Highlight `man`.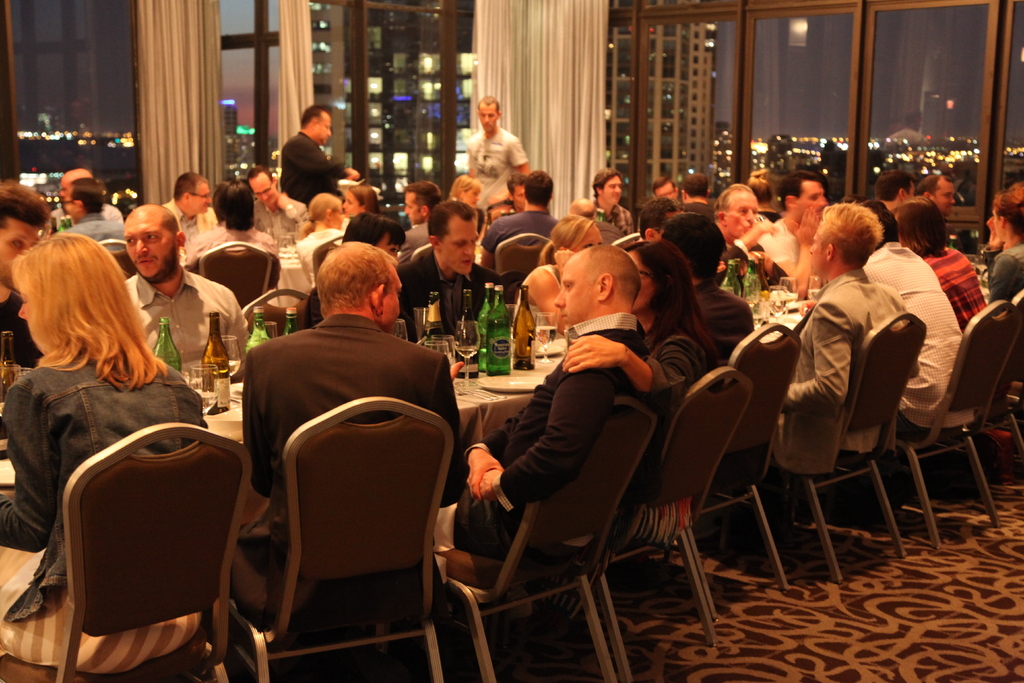
Highlighted region: select_region(589, 164, 628, 231).
